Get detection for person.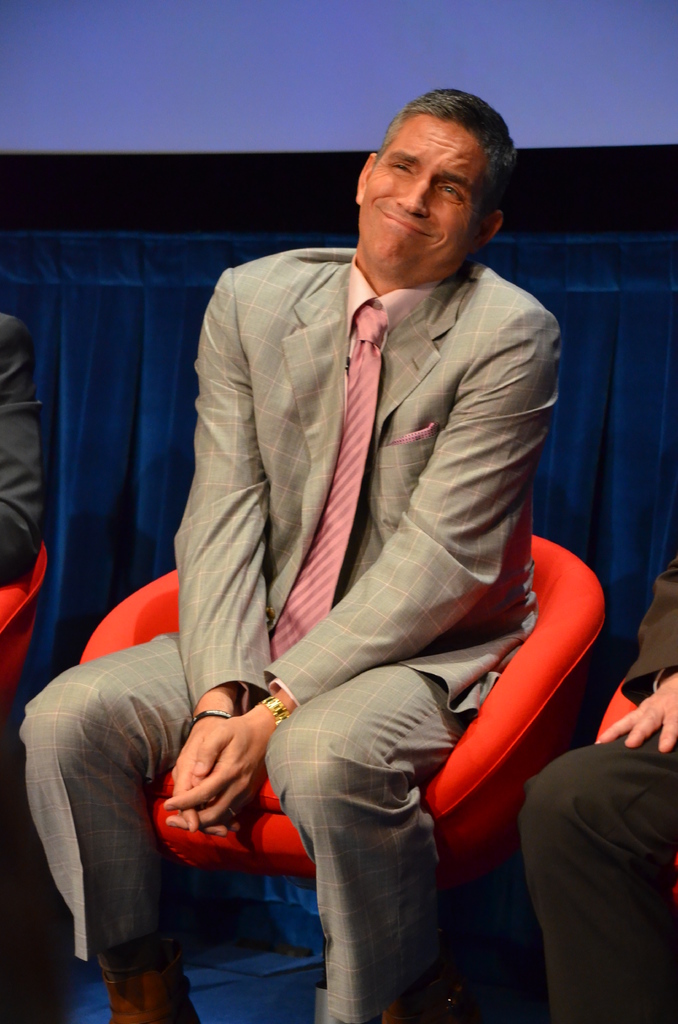
Detection: detection(19, 85, 563, 1023).
